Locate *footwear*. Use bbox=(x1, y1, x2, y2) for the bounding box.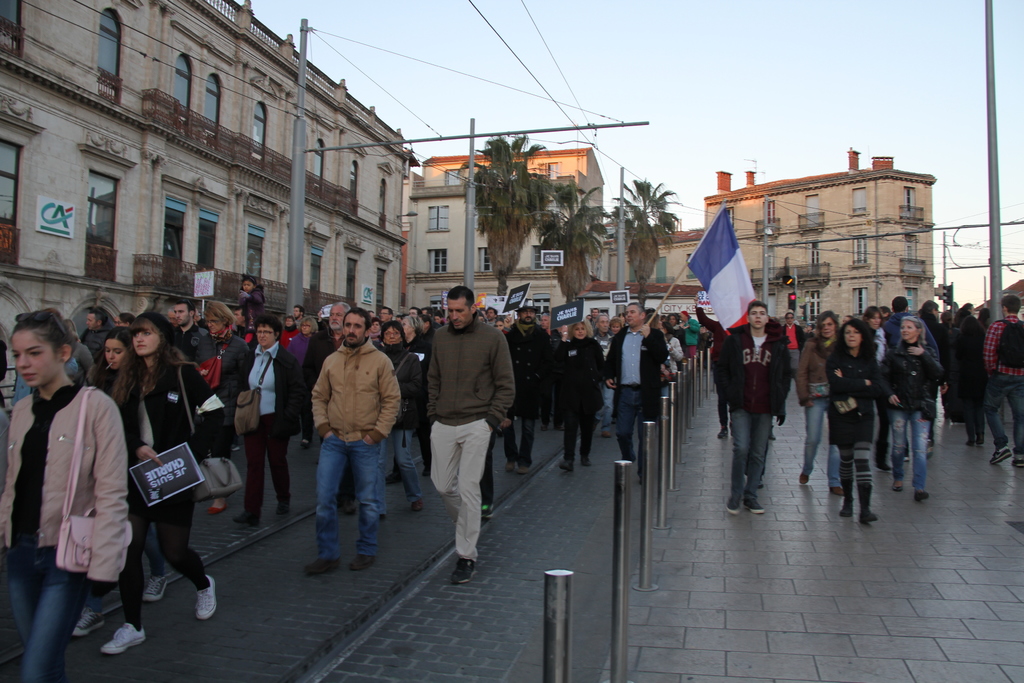
bbox=(858, 506, 879, 525).
